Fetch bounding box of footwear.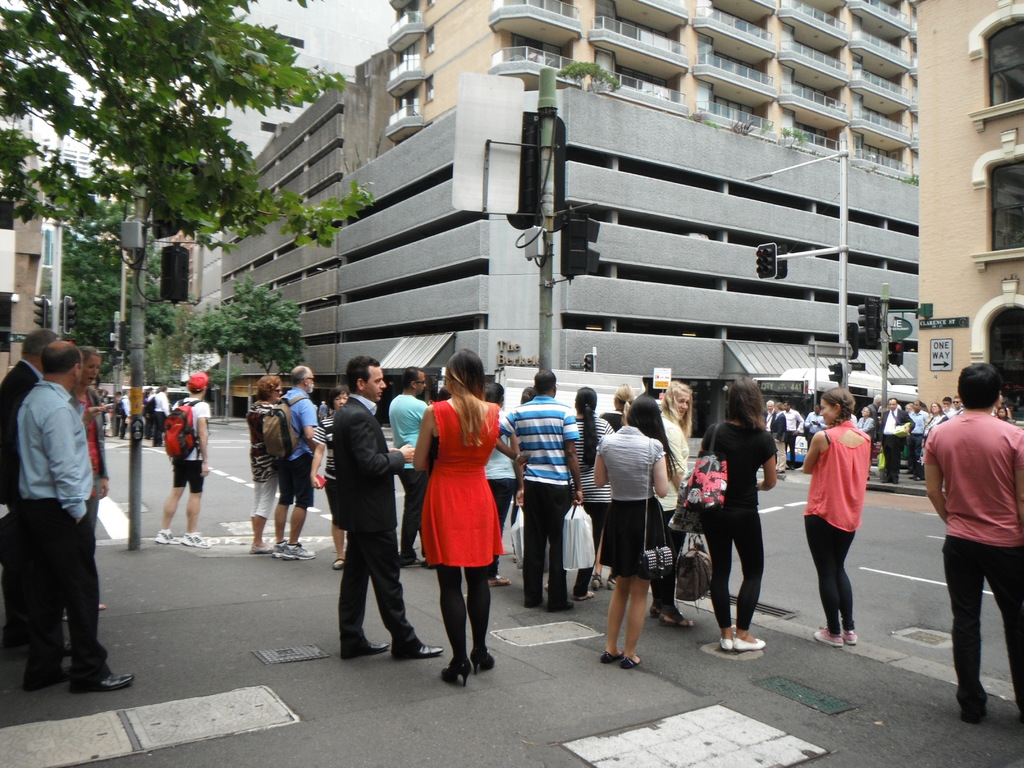
Bbox: {"x1": 33, "y1": 666, "x2": 65, "y2": 688}.
